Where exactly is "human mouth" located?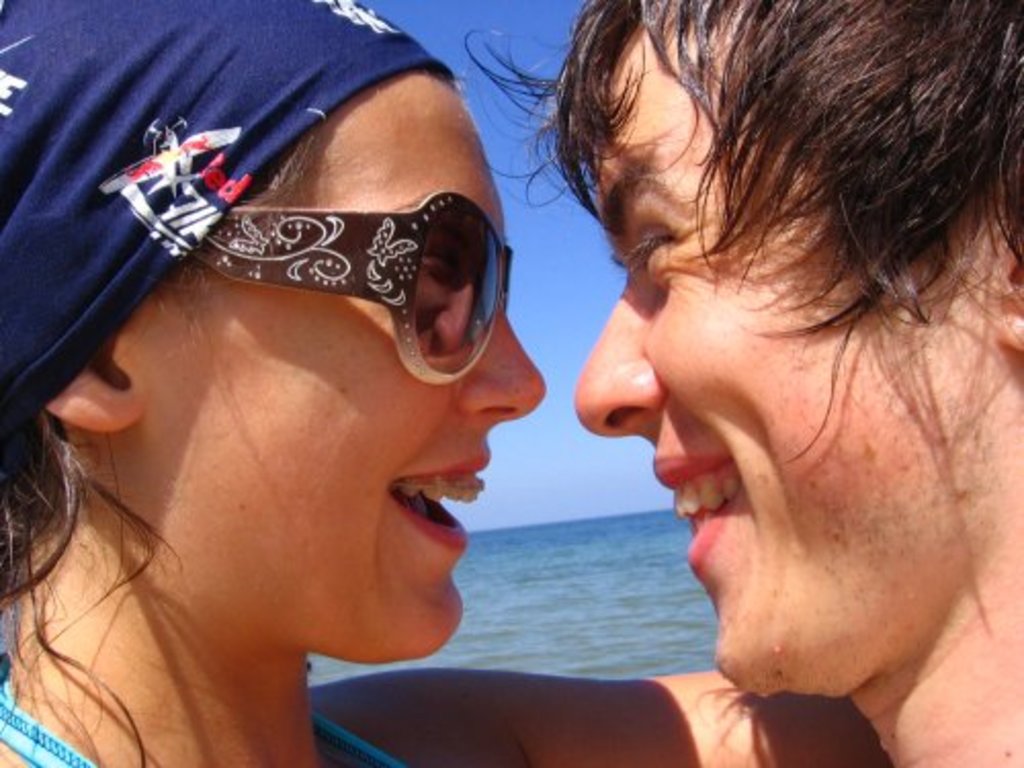
Its bounding box is 371, 467, 477, 567.
